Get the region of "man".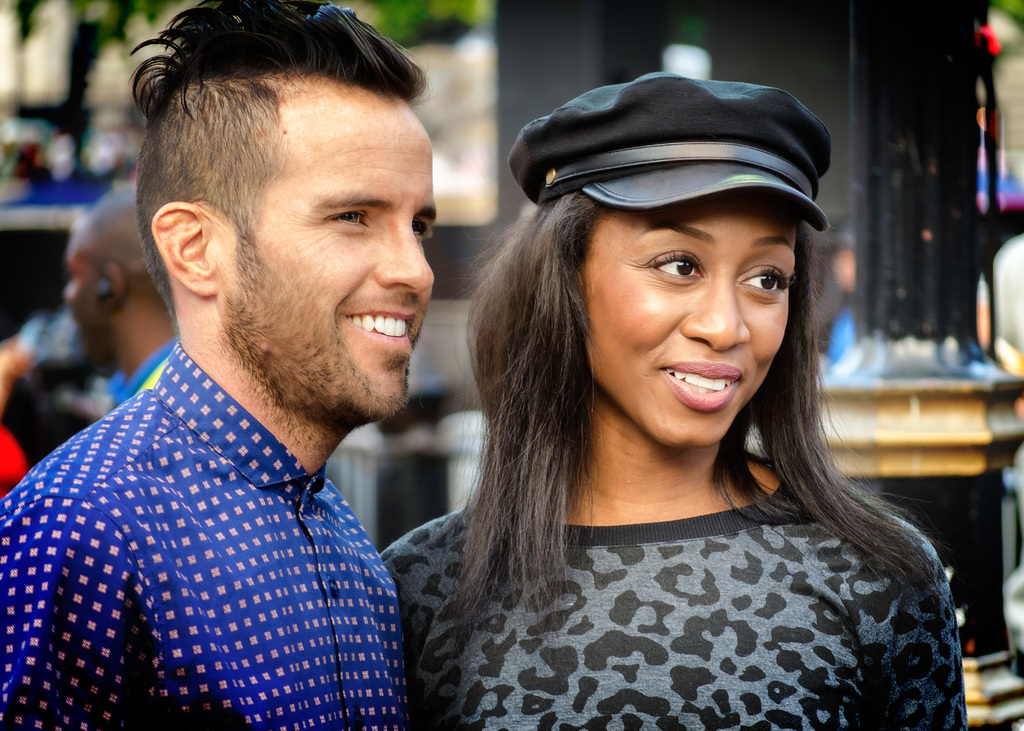
0, 0, 444, 730.
